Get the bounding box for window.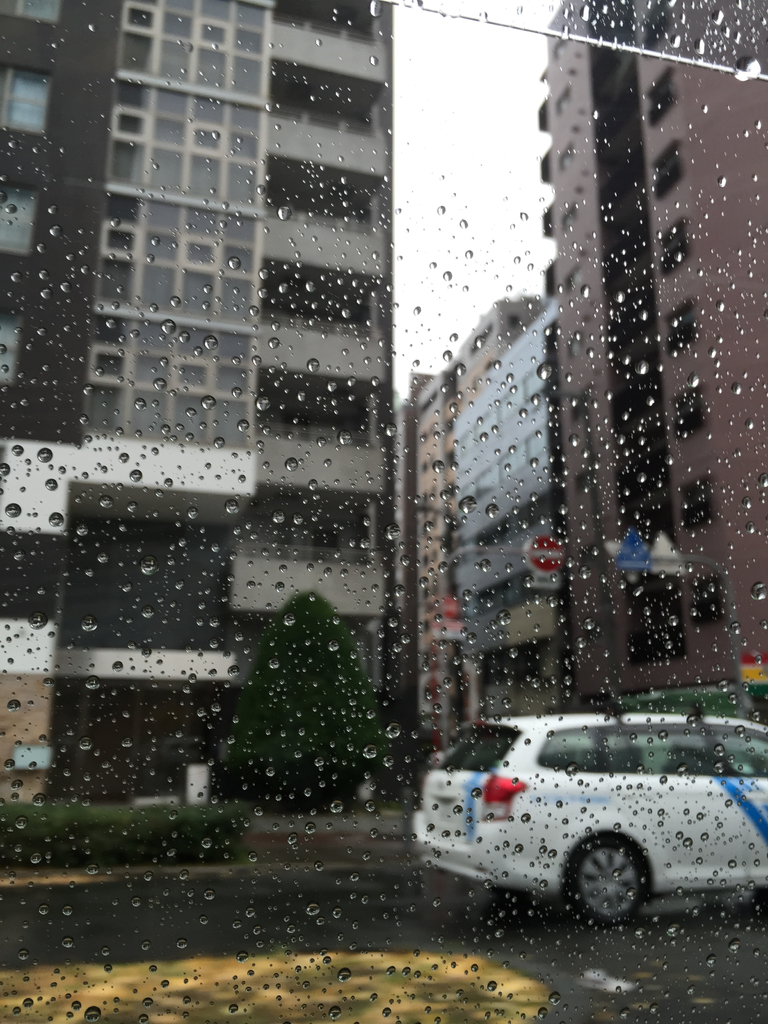
<box>0,180,37,259</box>.
